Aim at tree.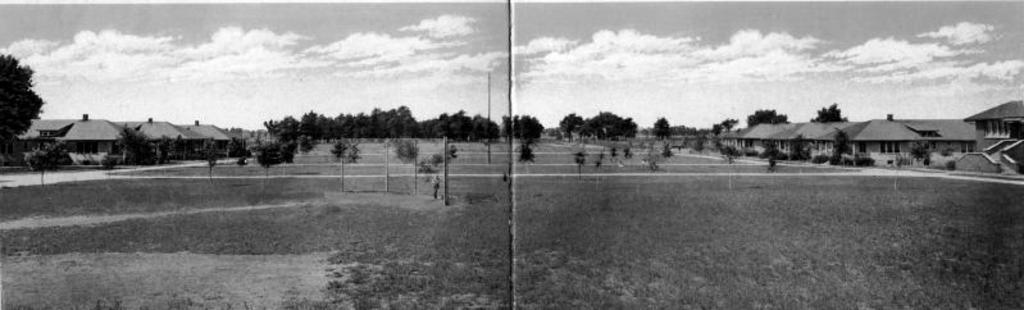
Aimed at crop(525, 143, 538, 168).
